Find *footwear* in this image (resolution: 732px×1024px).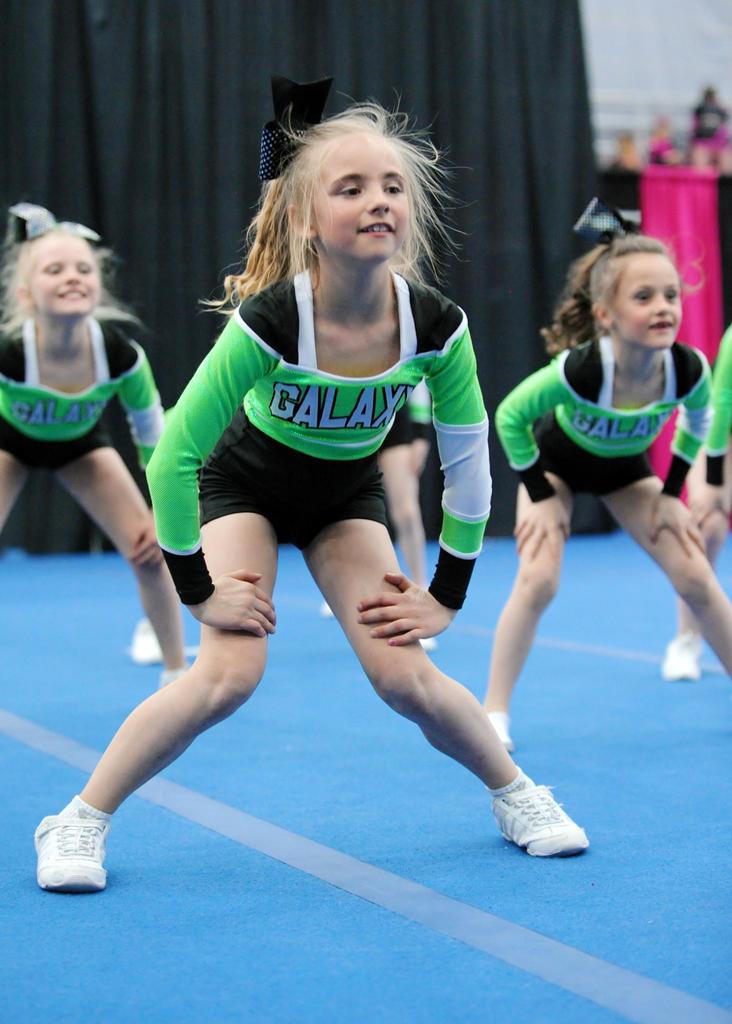
x1=22 y1=810 x2=117 y2=898.
